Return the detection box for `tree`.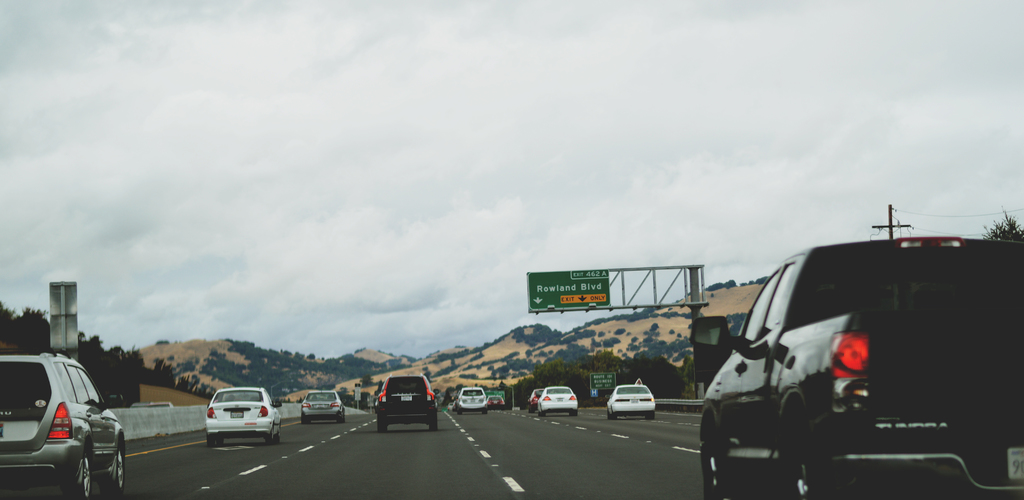
{"x1": 980, "y1": 208, "x2": 1023, "y2": 242}.
